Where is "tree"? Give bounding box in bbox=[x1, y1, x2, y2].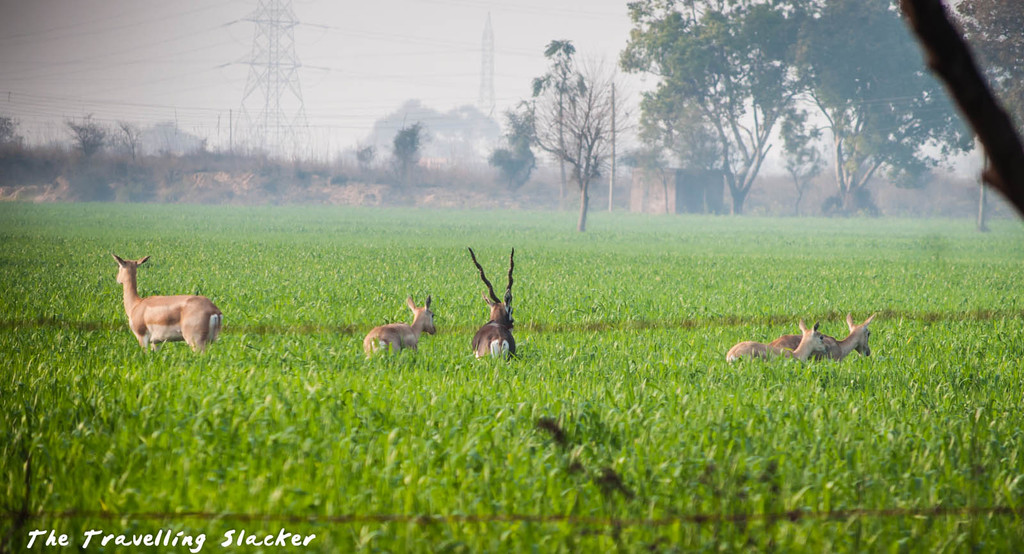
bbox=[115, 113, 136, 163].
